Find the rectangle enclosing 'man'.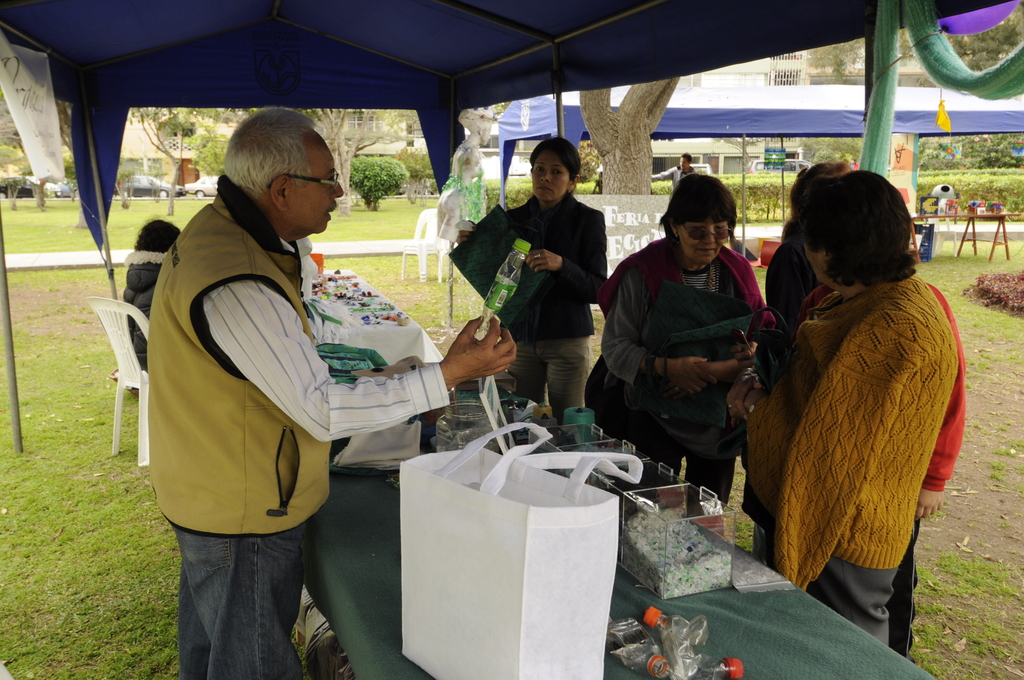
649, 148, 698, 193.
